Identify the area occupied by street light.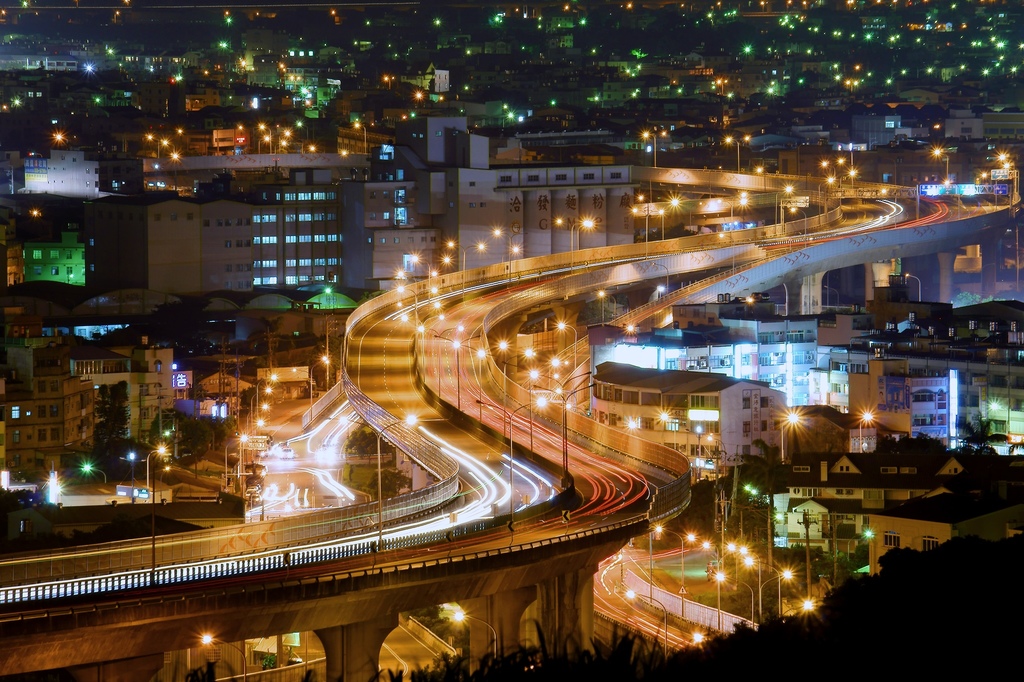
Area: 714, 76, 724, 93.
